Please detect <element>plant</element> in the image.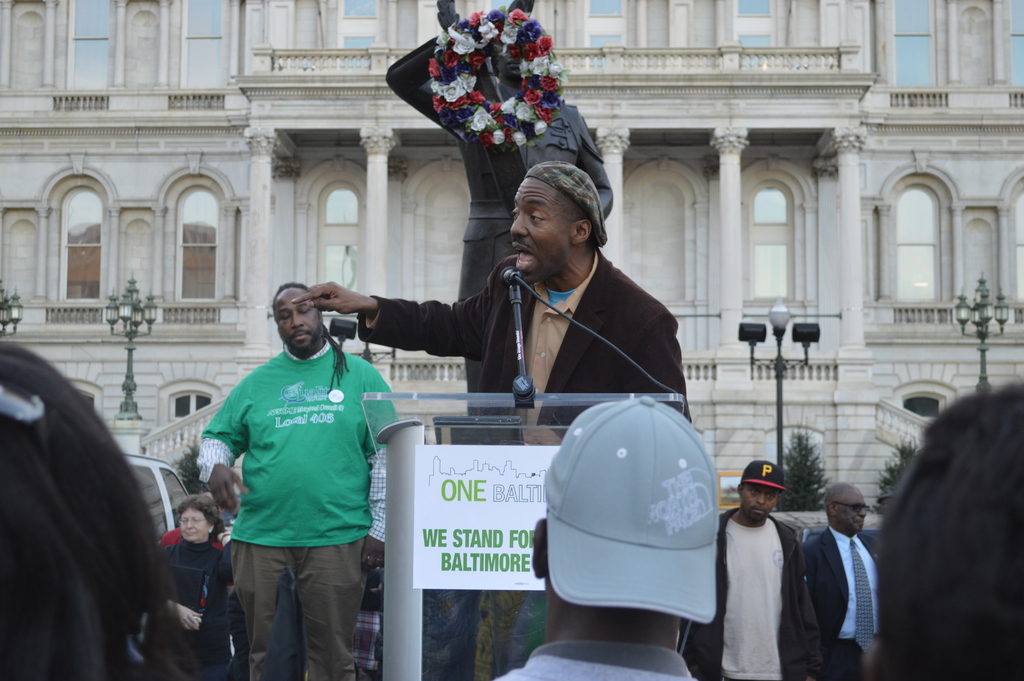
bbox(771, 422, 830, 516).
